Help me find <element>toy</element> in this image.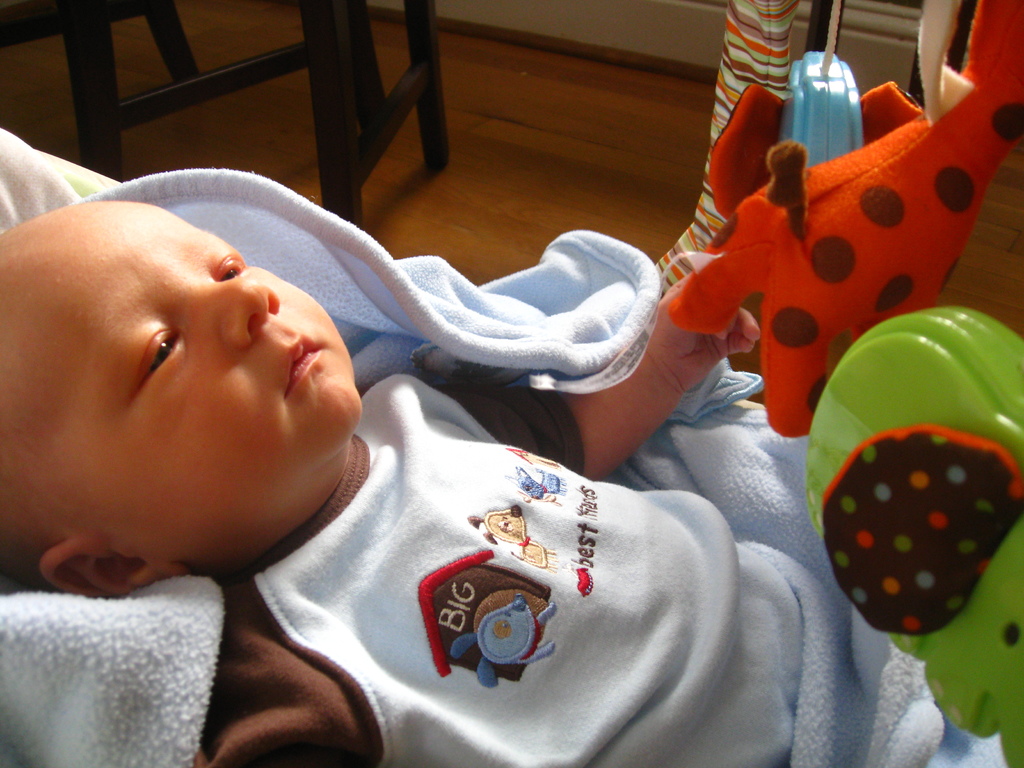
Found it: [left=672, top=64, right=990, bottom=451].
